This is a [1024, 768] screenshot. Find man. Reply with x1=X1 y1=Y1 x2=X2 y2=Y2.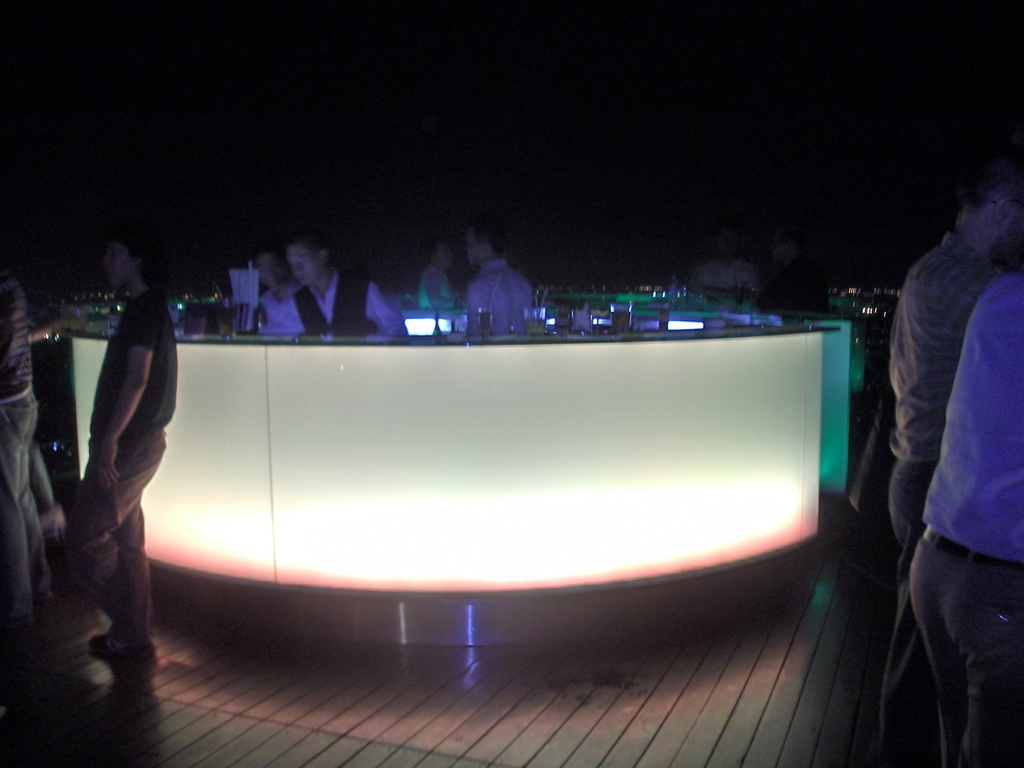
x1=263 y1=230 x2=410 y2=336.
